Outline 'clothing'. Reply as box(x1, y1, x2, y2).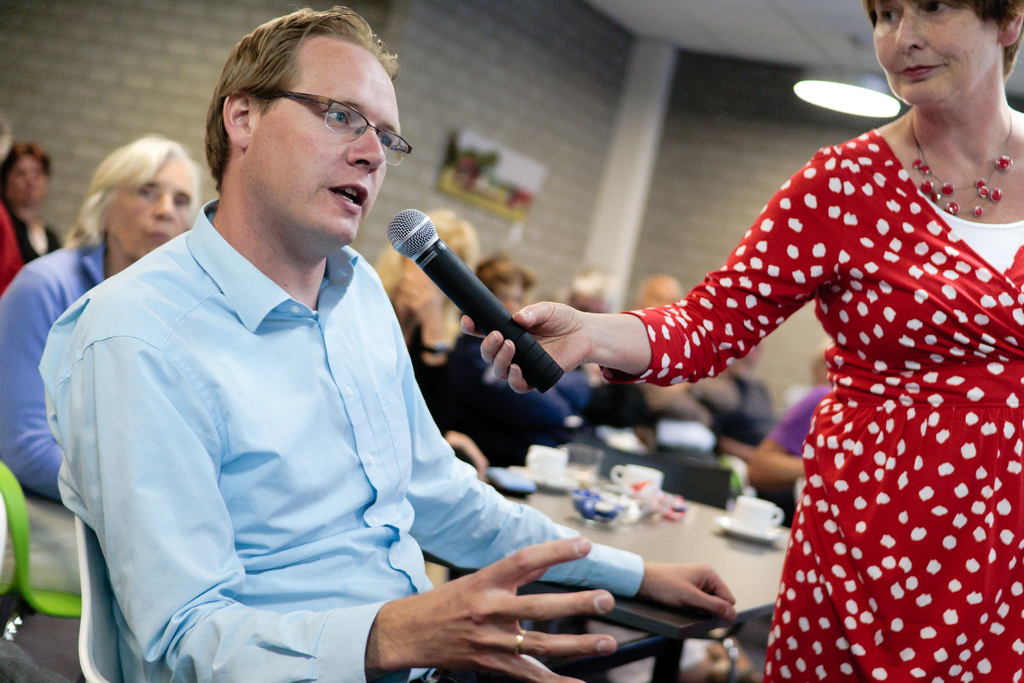
box(37, 200, 647, 682).
